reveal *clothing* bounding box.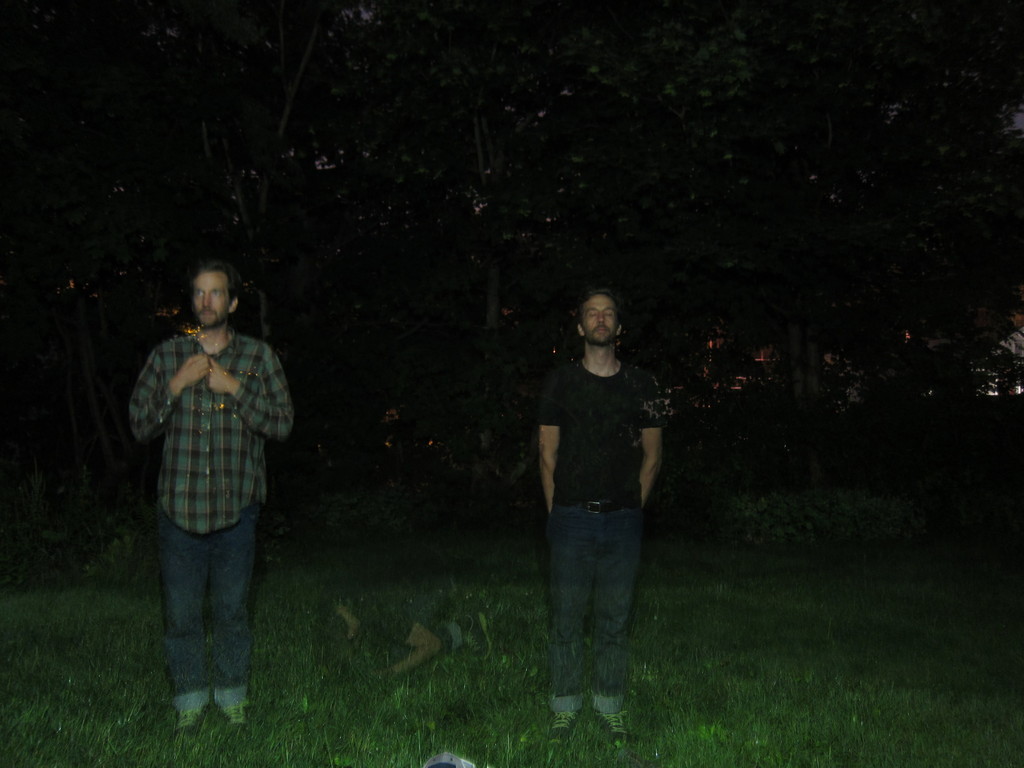
Revealed: x1=537 y1=352 x2=664 y2=712.
